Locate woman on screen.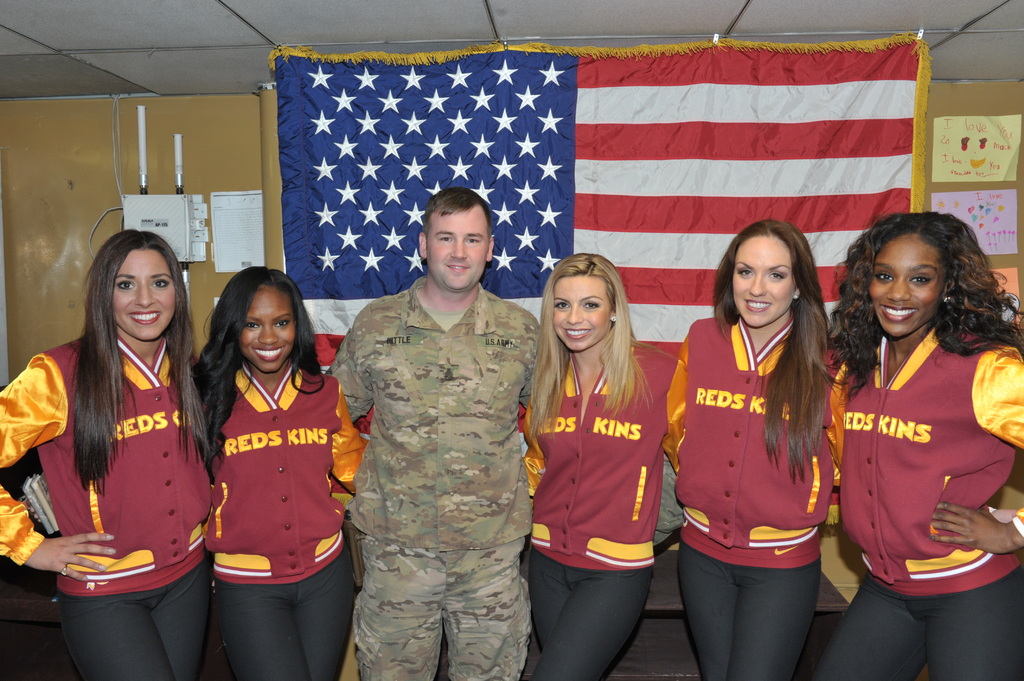
On screen at 660, 210, 846, 680.
